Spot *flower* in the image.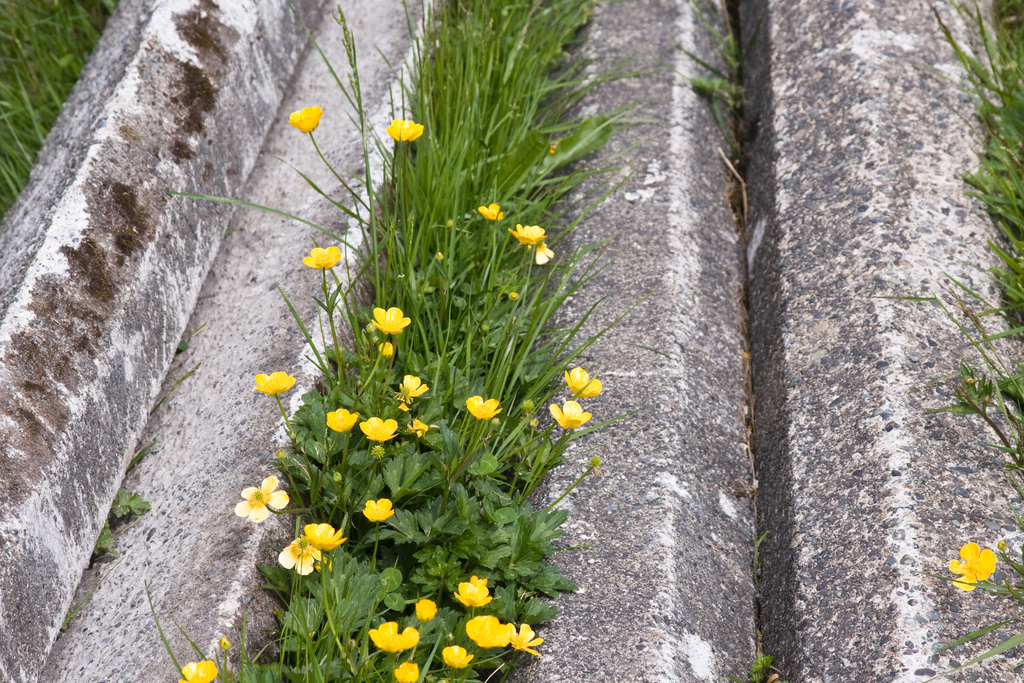
*flower* found at 442 646 475 675.
